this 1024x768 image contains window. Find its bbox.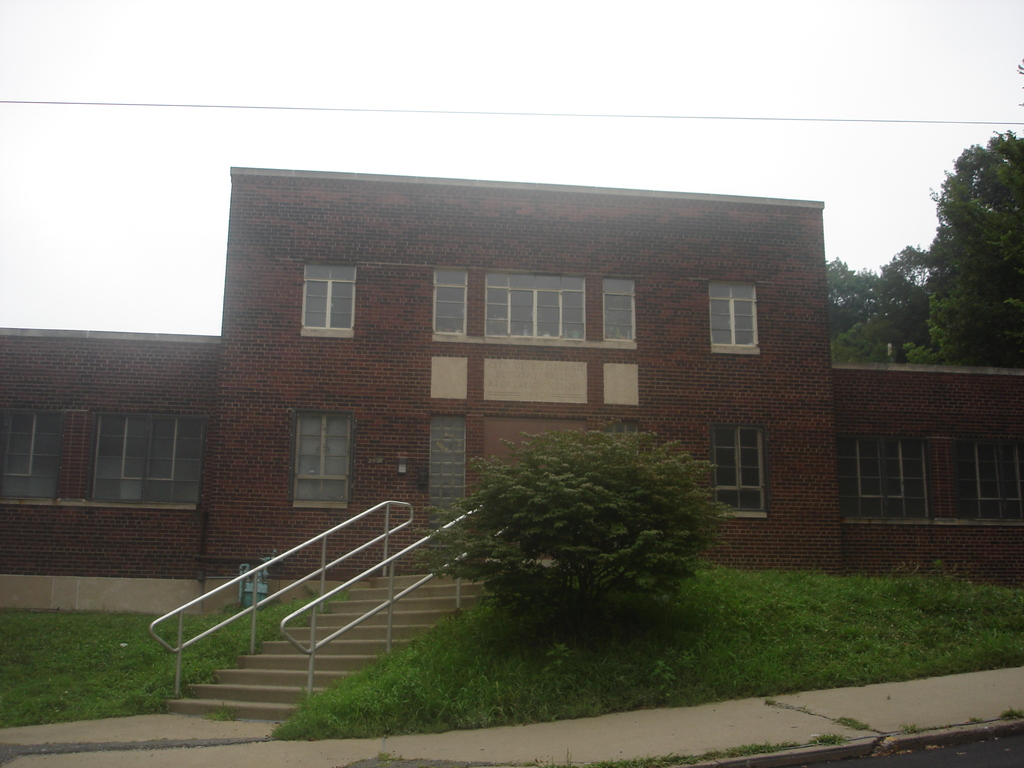
(left=834, top=435, right=939, bottom=527).
